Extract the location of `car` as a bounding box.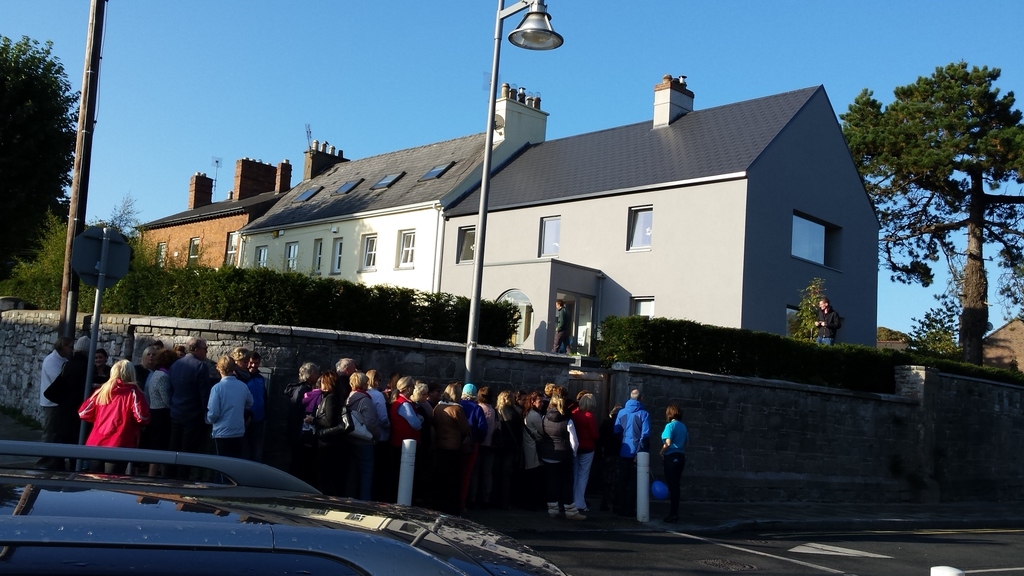
x1=0, y1=440, x2=564, y2=575.
